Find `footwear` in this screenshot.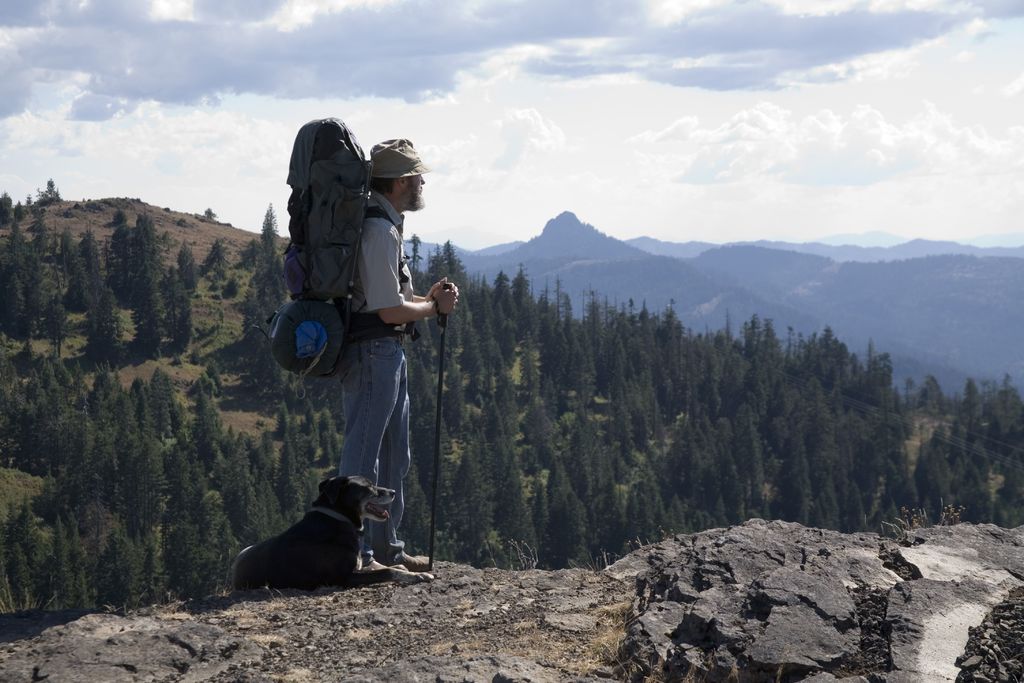
The bounding box for `footwear` is 389:545:427:573.
